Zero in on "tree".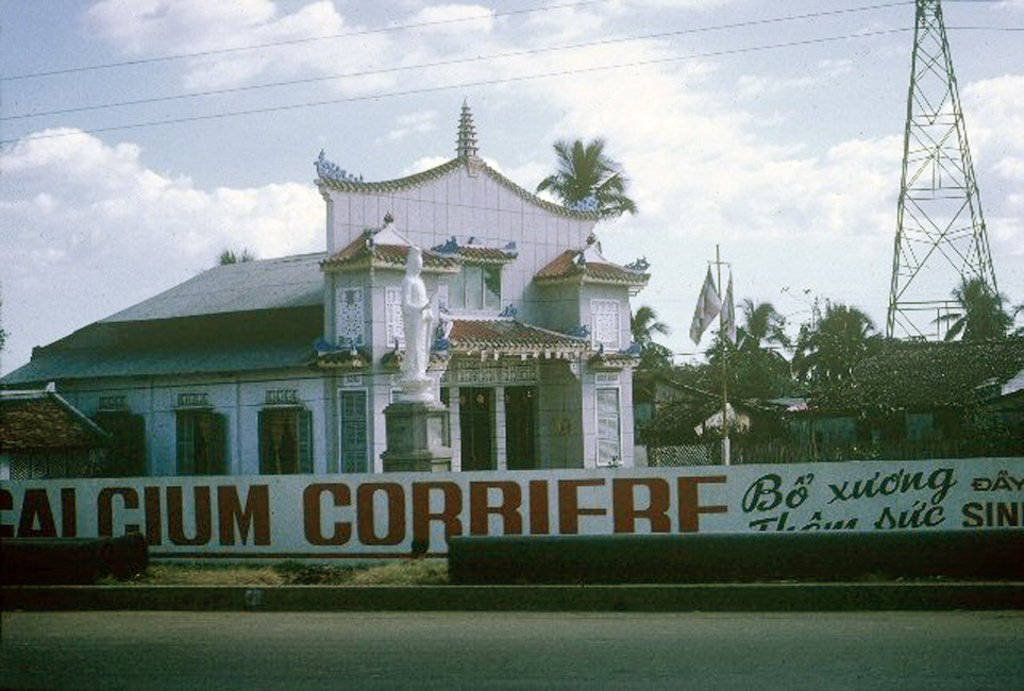
Zeroed in: bbox=[555, 129, 629, 224].
